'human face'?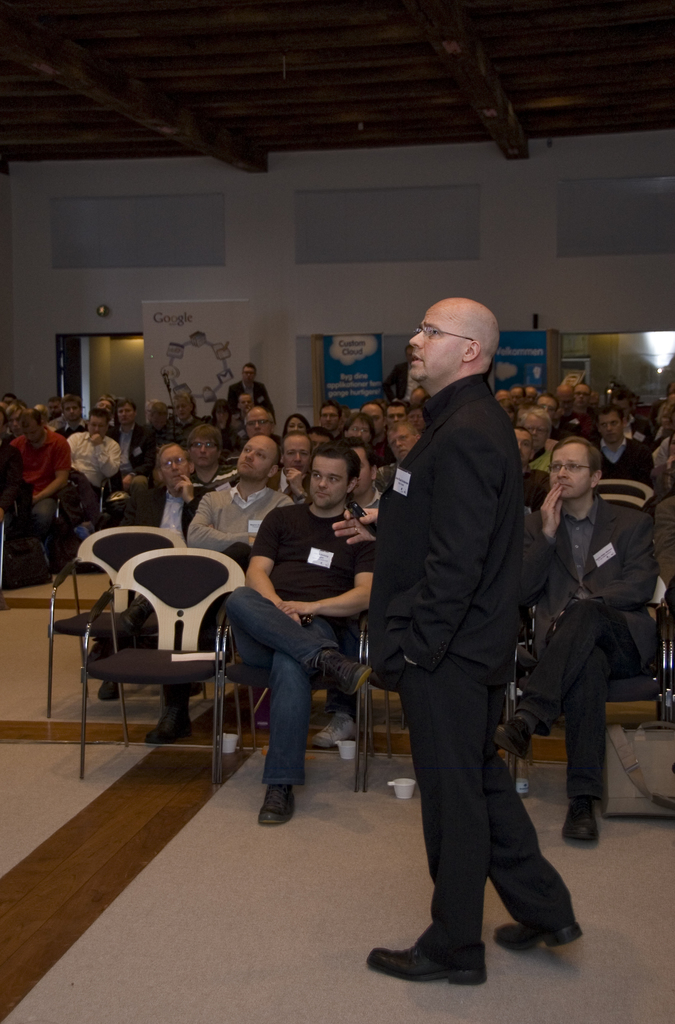
(407,301,459,384)
